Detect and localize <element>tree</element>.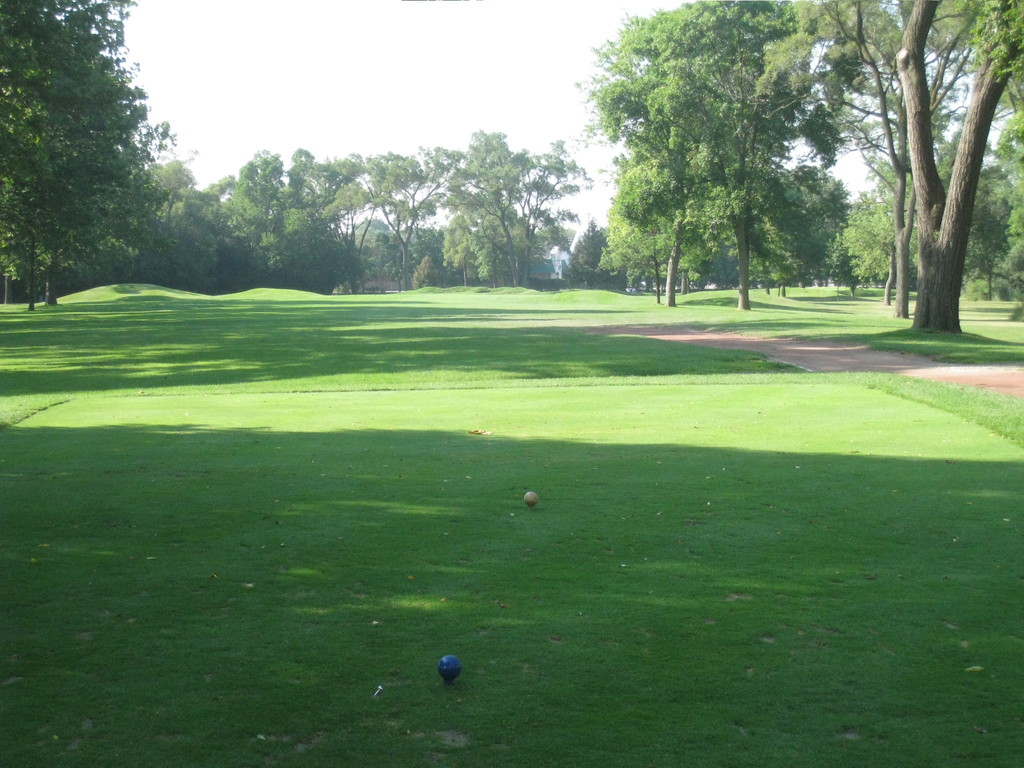
Localized at [890,0,1023,341].
